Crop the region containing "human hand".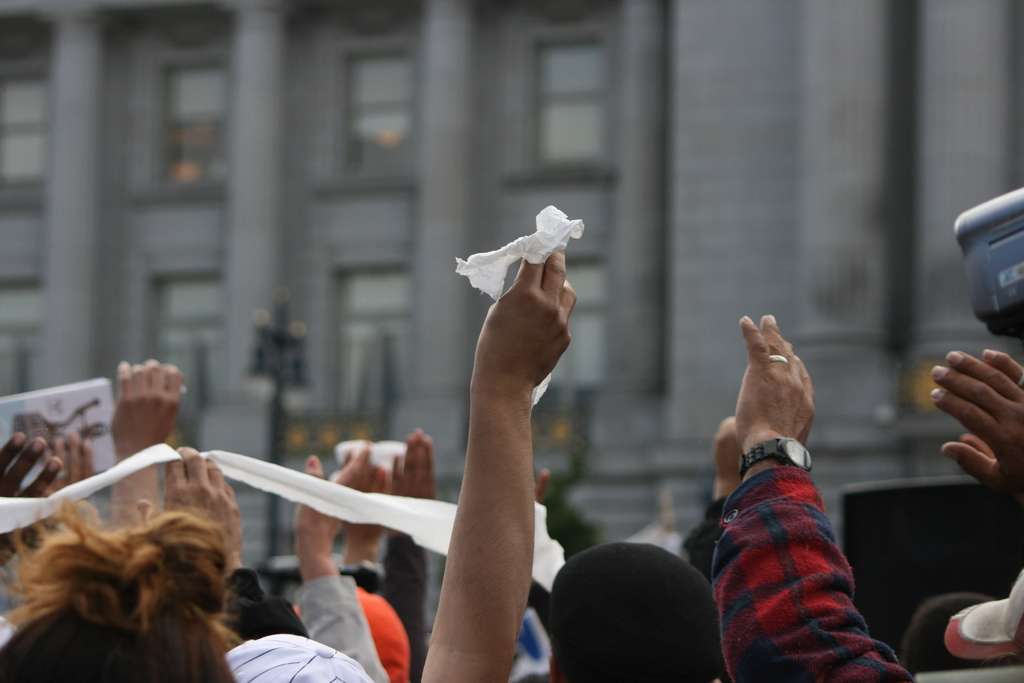
Crop region: bbox=[534, 467, 551, 508].
